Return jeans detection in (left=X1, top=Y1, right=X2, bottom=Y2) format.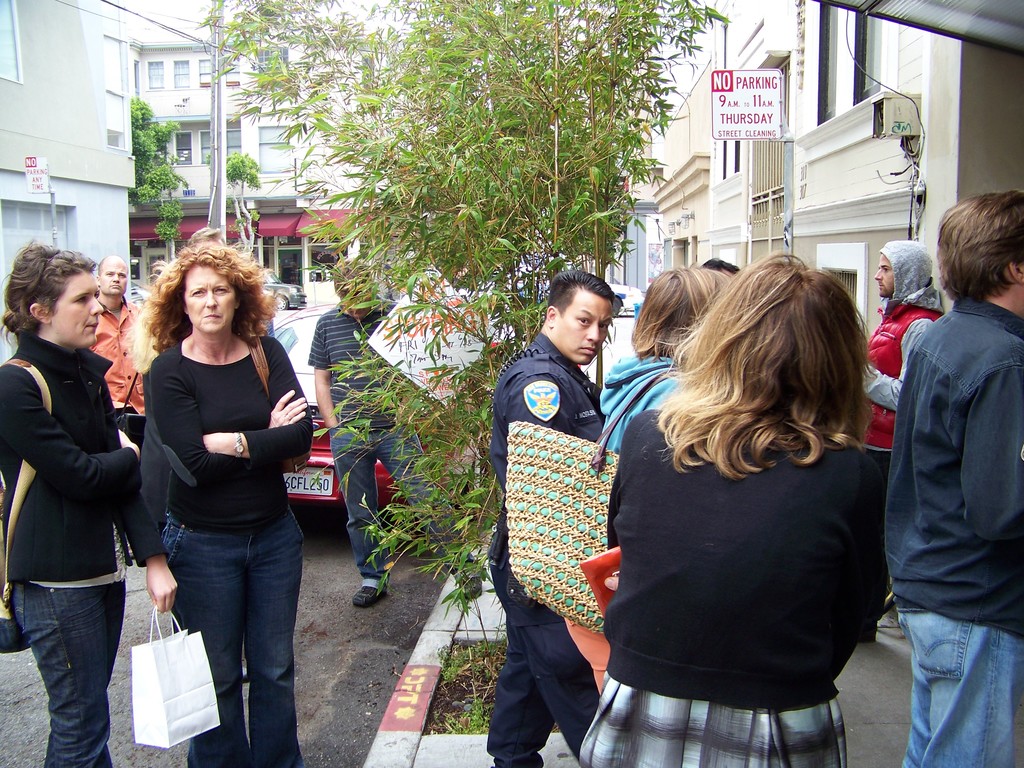
(left=899, top=617, right=1023, bottom=767).
